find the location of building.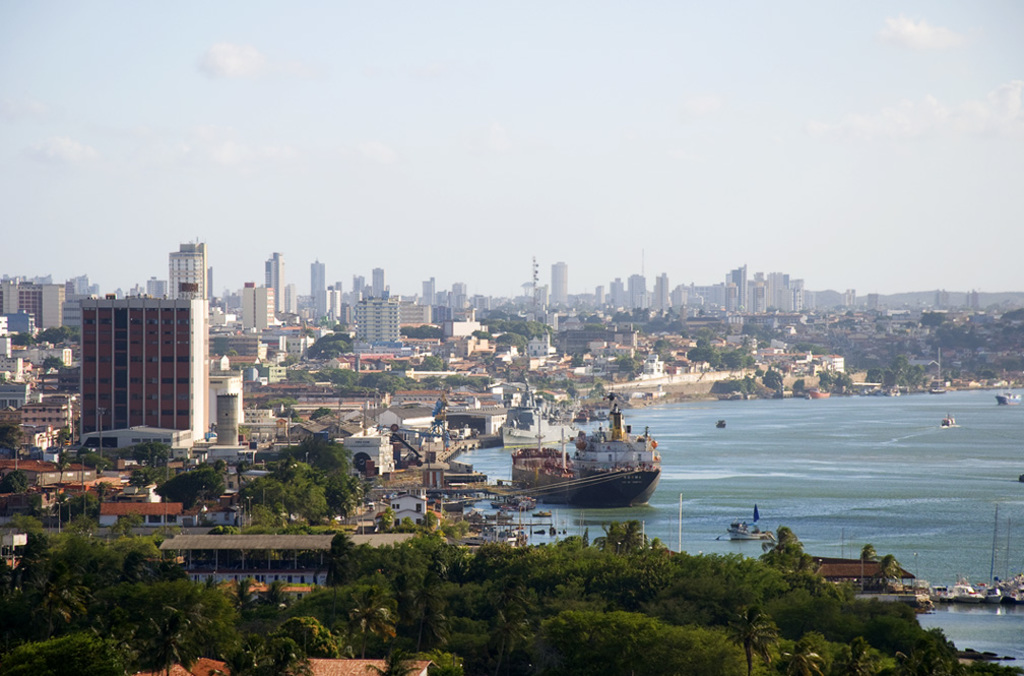
Location: box=[0, 284, 65, 330].
